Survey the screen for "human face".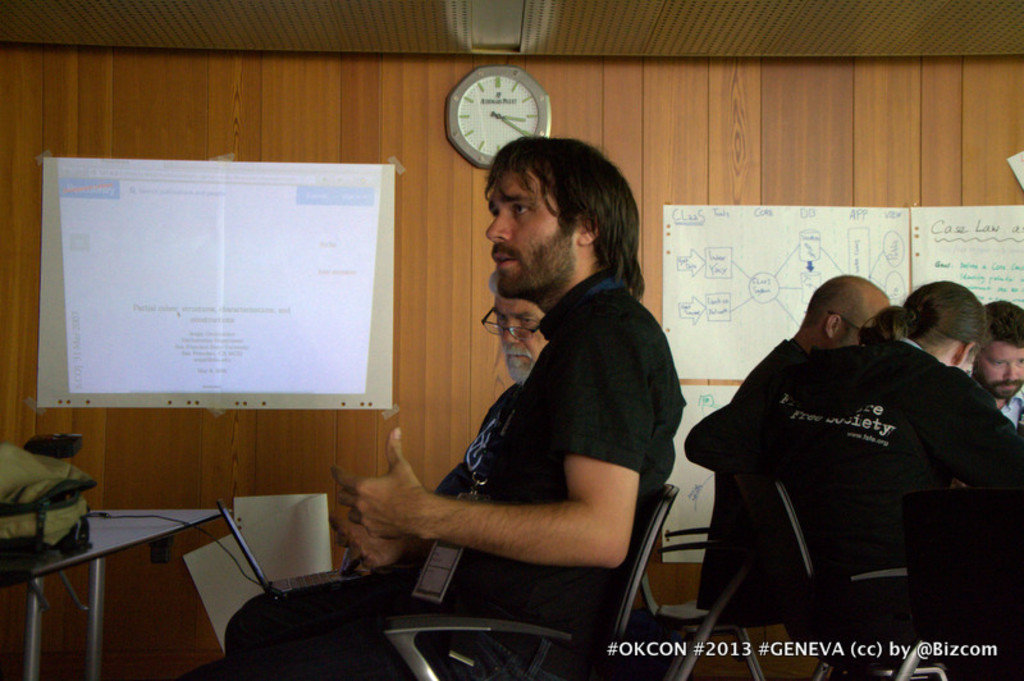
Survey found: pyautogui.locateOnScreen(488, 173, 577, 301).
